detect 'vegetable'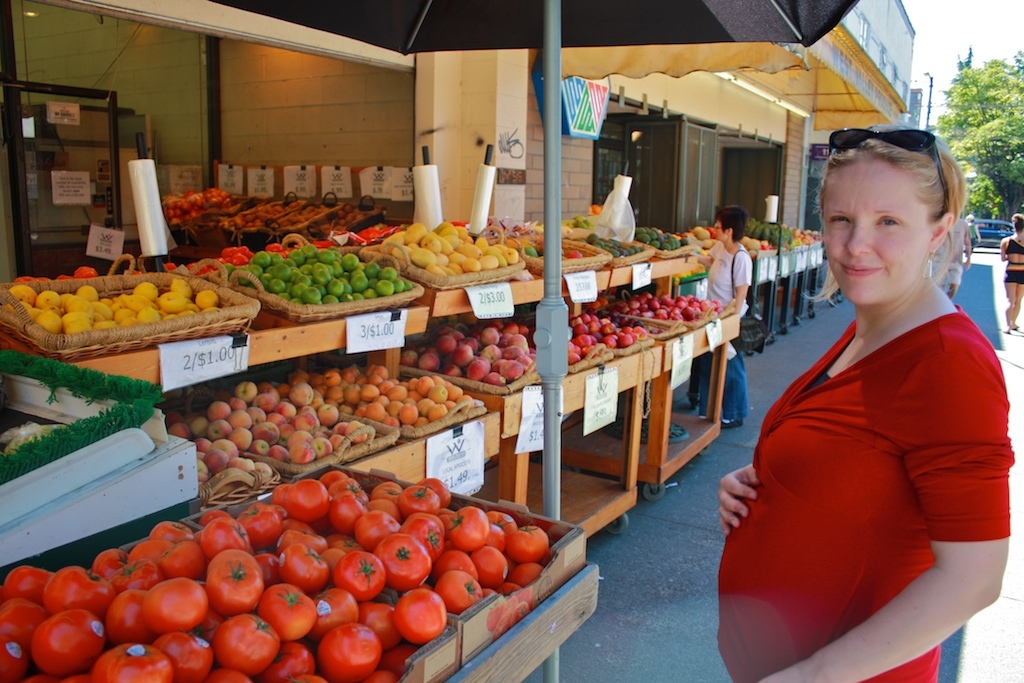
bbox=[690, 222, 719, 248]
